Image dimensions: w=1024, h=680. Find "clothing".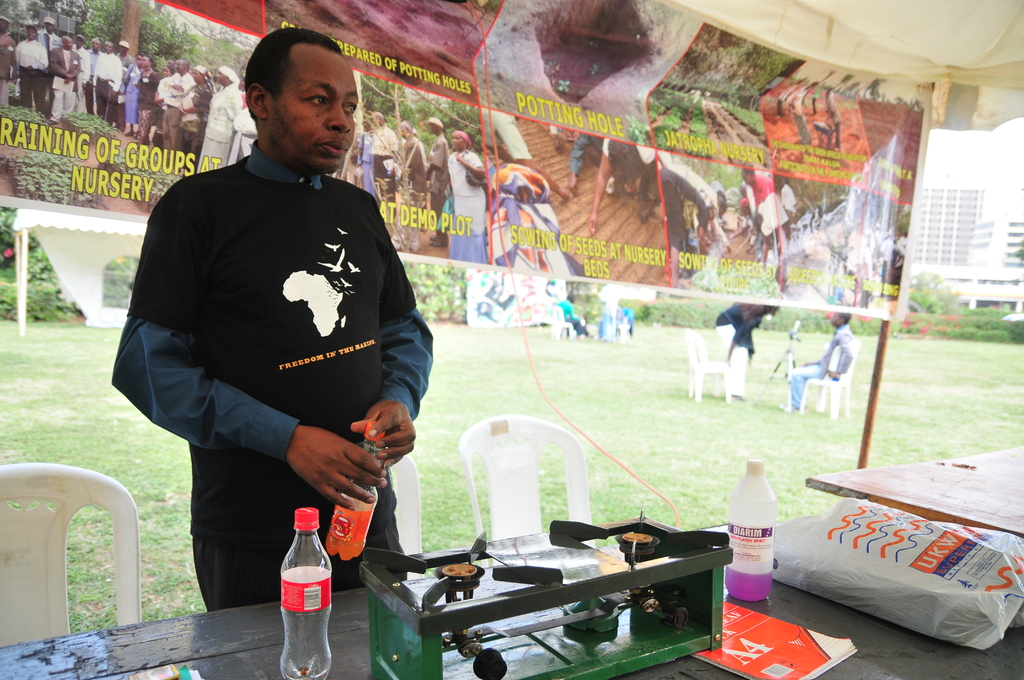
(left=716, top=305, right=765, bottom=353).
